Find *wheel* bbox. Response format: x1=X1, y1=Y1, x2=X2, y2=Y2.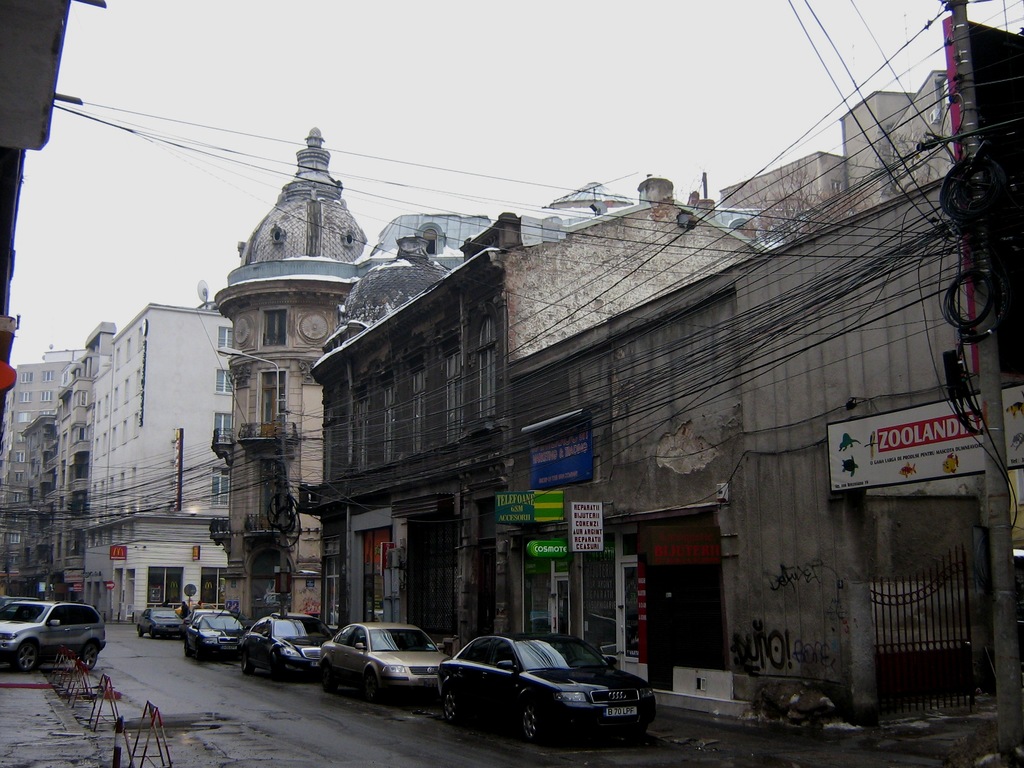
x1=137, y1=628, x2=143, y2=636.
